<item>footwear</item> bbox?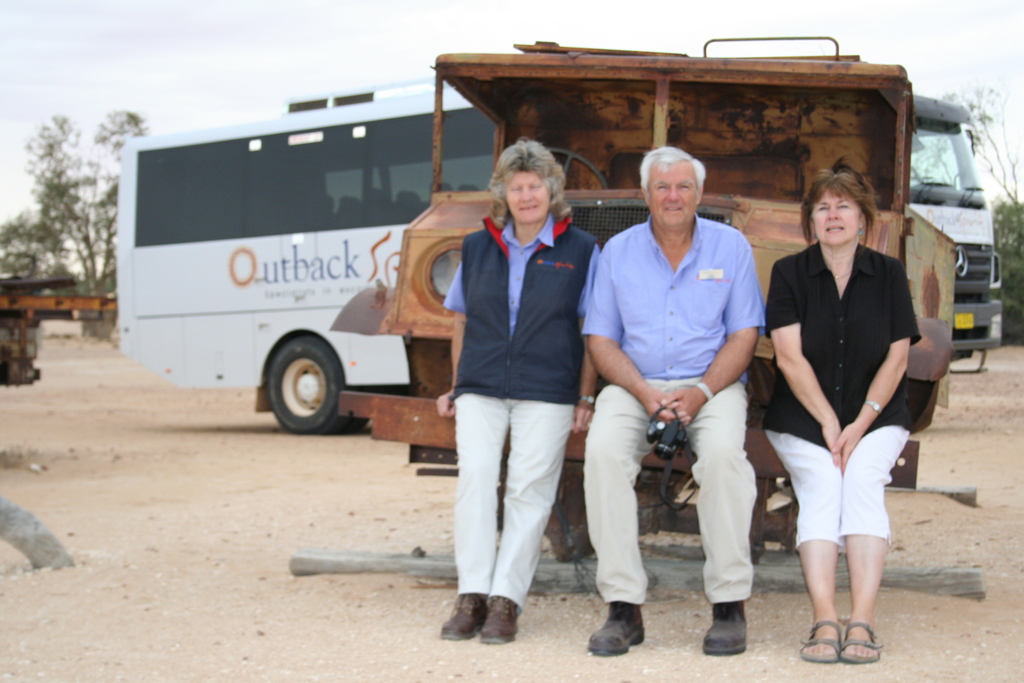
crop(438, 591, 490, 641)
